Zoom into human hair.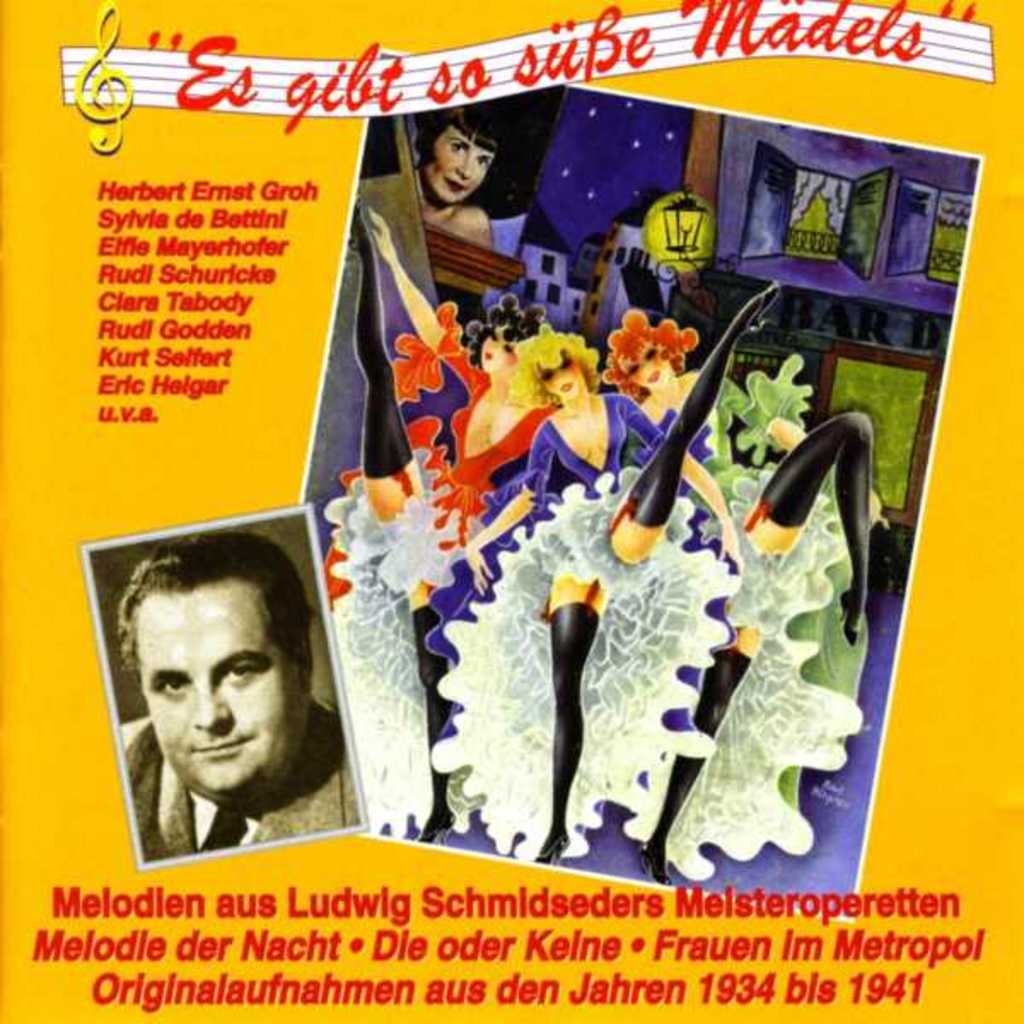
Zoom target: (left=416, top=104, right=514, bottom=159).
